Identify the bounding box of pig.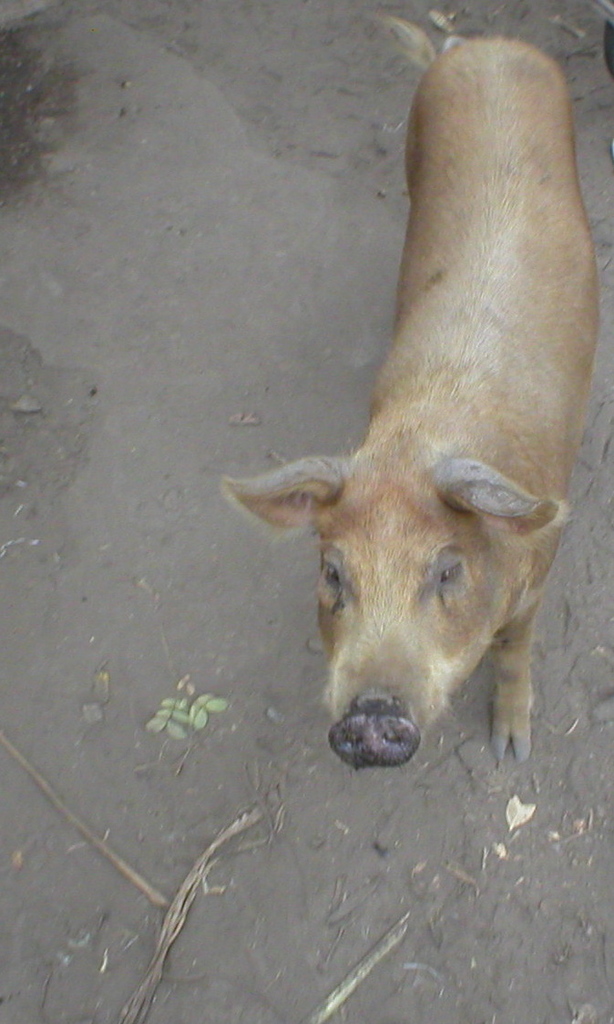
x1=211, y1=15, x2=599, y2=772.
